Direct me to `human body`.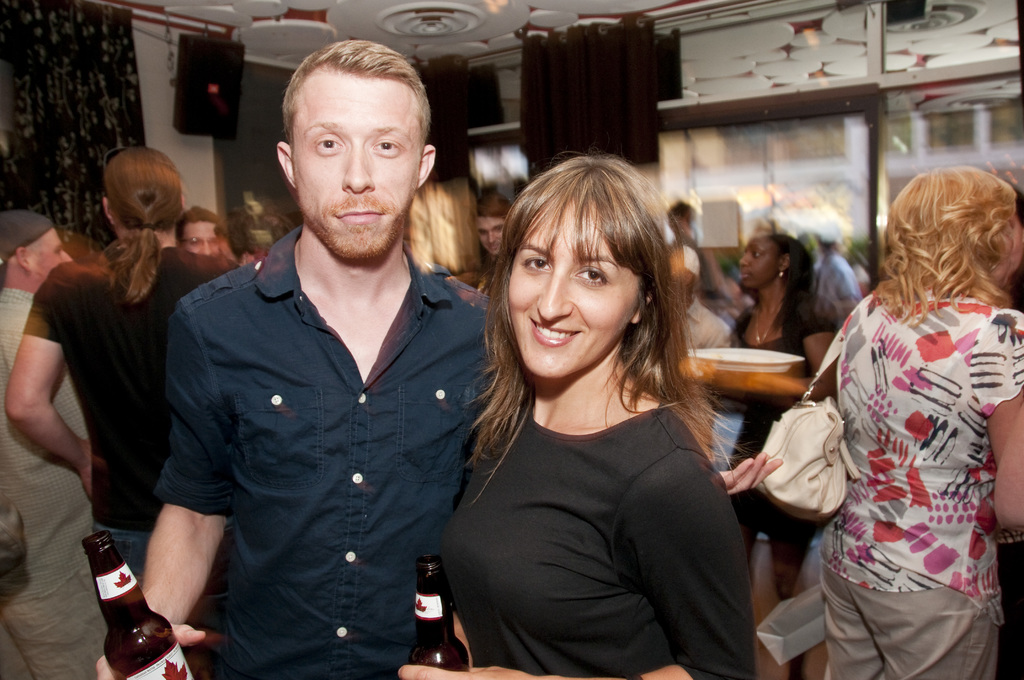
Direction: rect(785, 132, 1020, 679).
